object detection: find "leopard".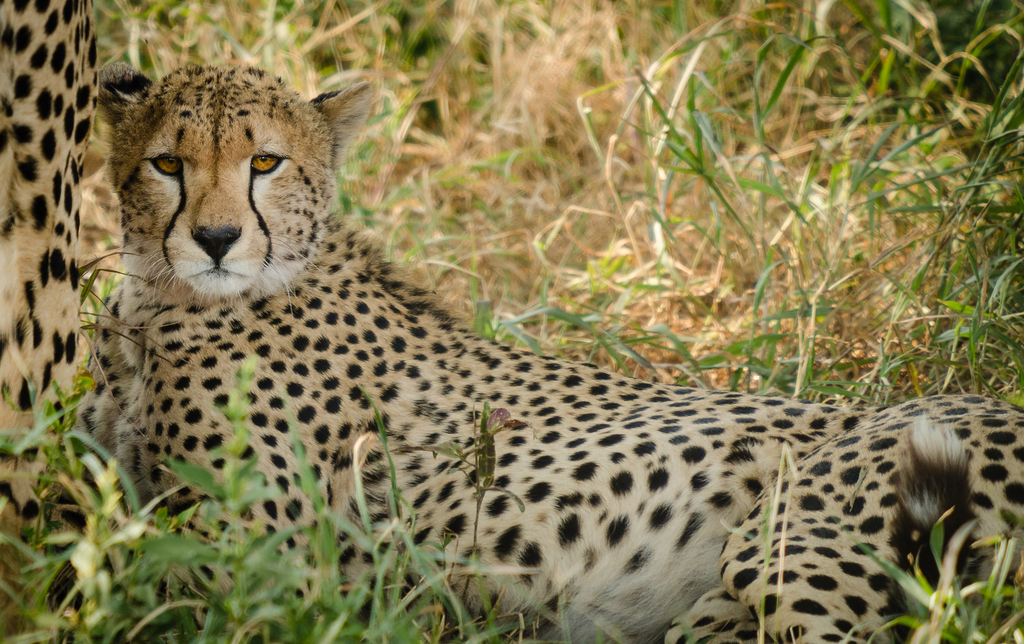
[x1=101, y1=65, x2=1023, y2=643].
